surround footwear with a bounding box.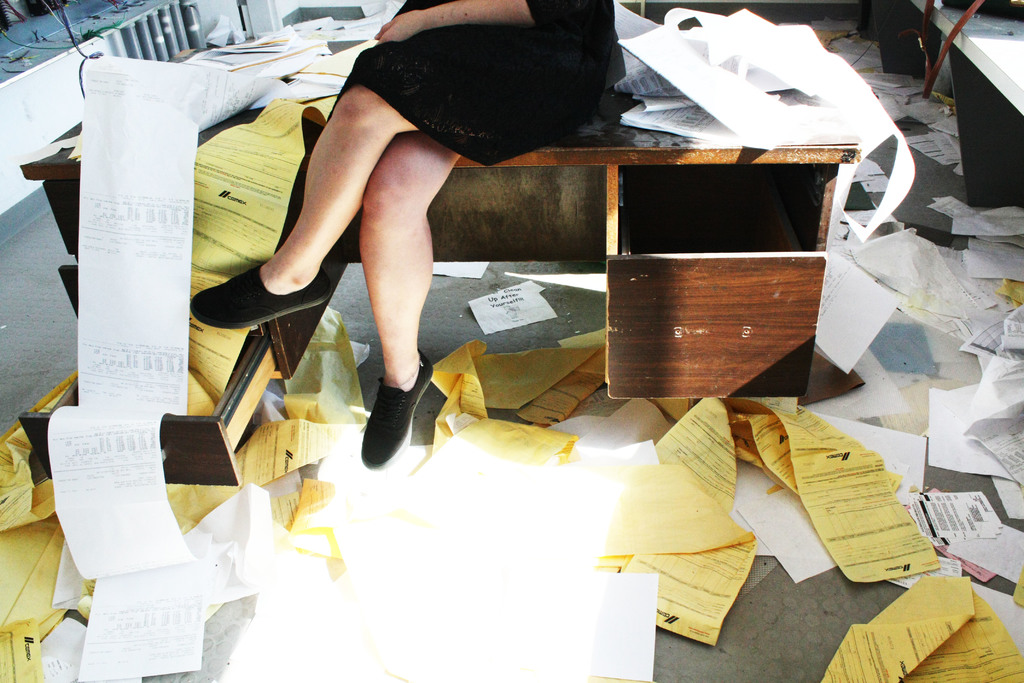
[191, 263, 337, 331].
